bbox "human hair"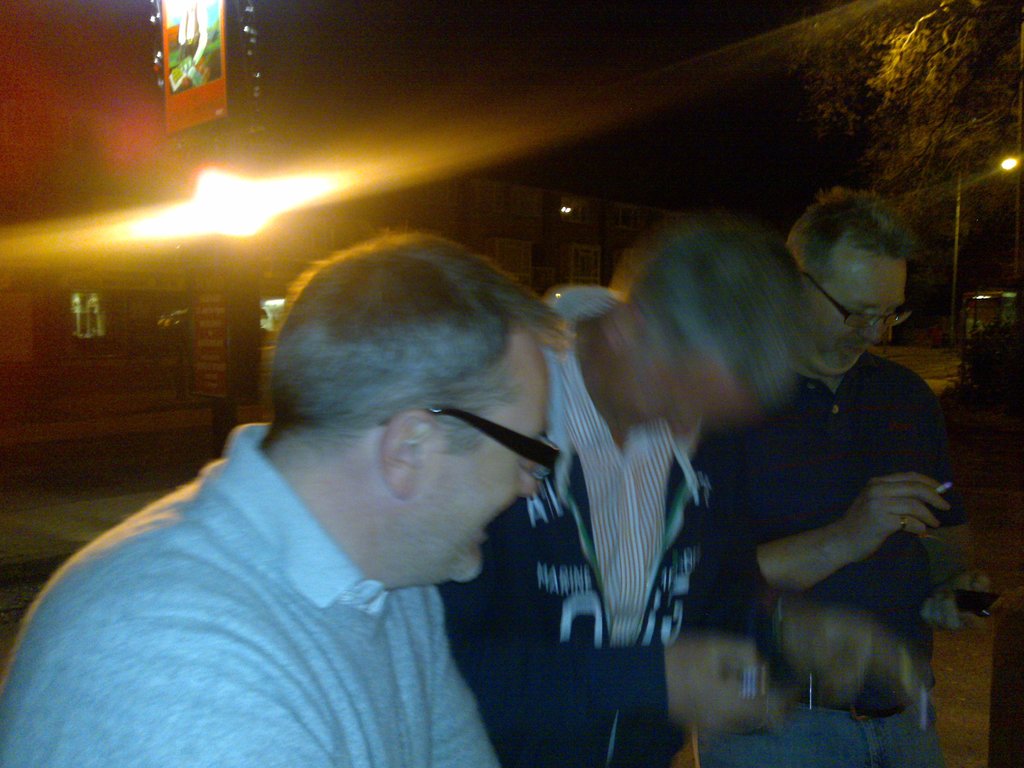
l=788, t=188, r=919, b=278
